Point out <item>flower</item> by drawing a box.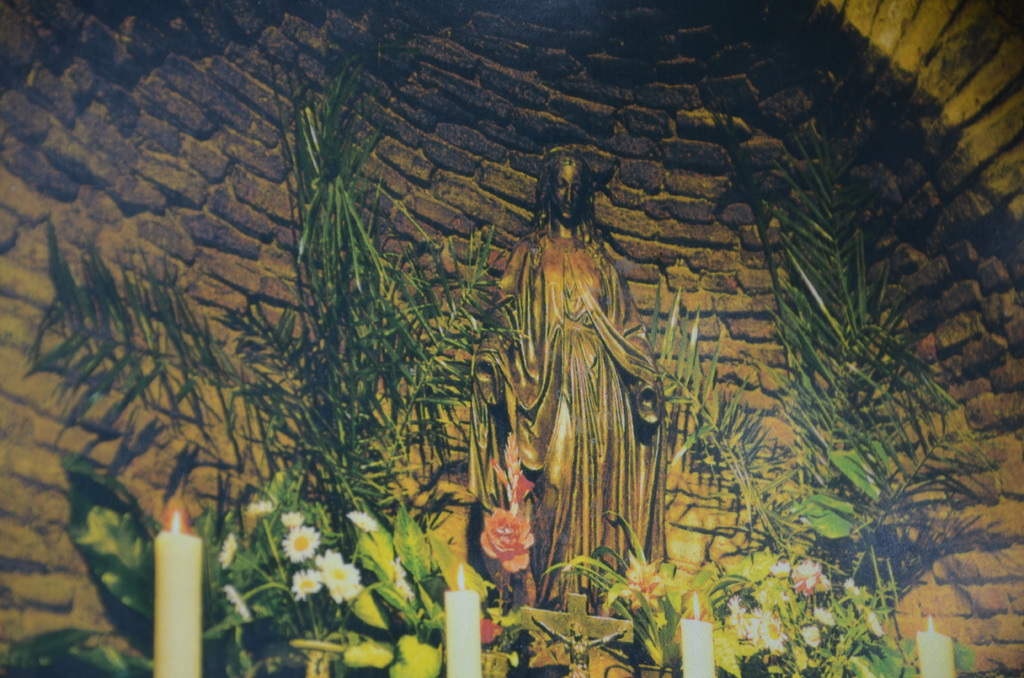
x1=472 y1=508 x2=534 y2=581.
